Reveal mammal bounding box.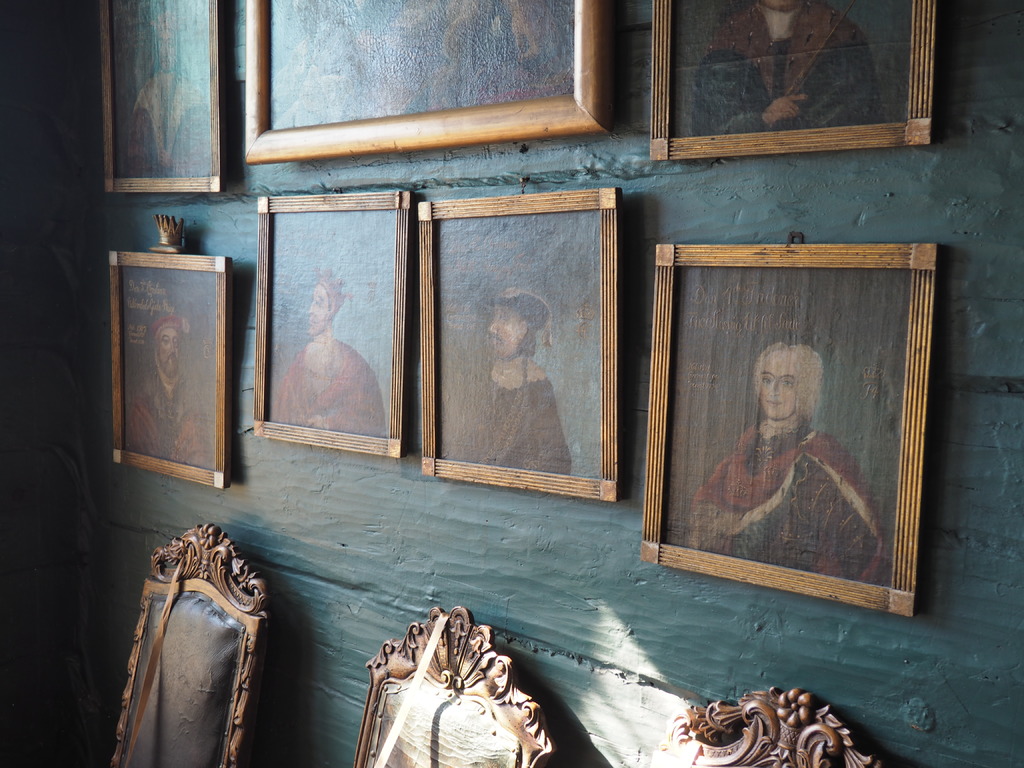
Revealed: 122 312 218 470.
